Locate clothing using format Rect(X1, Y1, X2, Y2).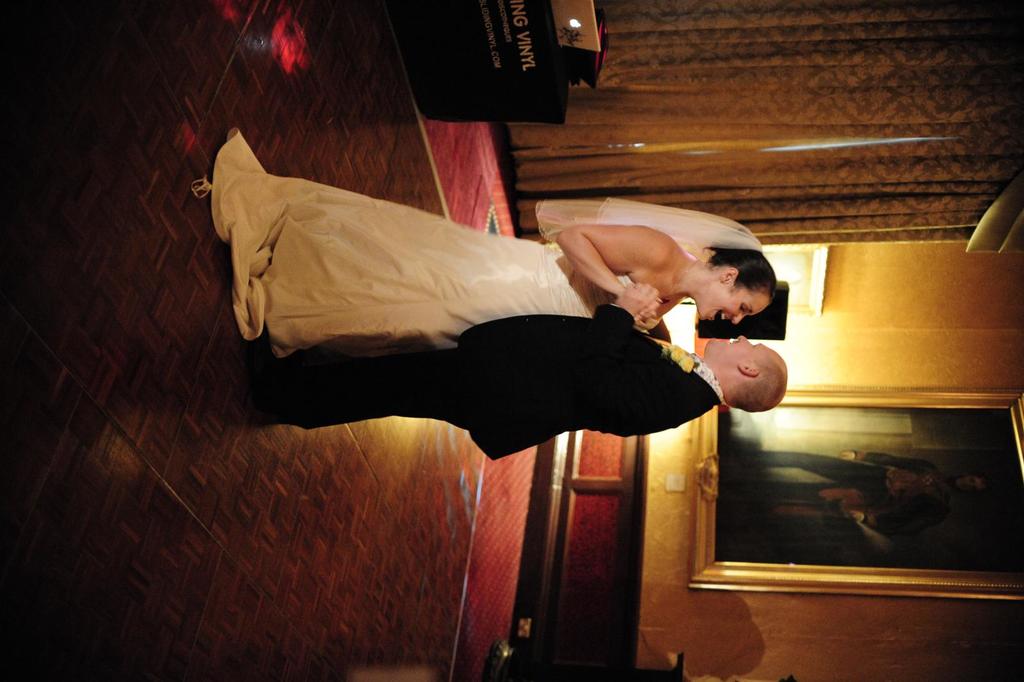
Rect(188, 125, 764, 361).
